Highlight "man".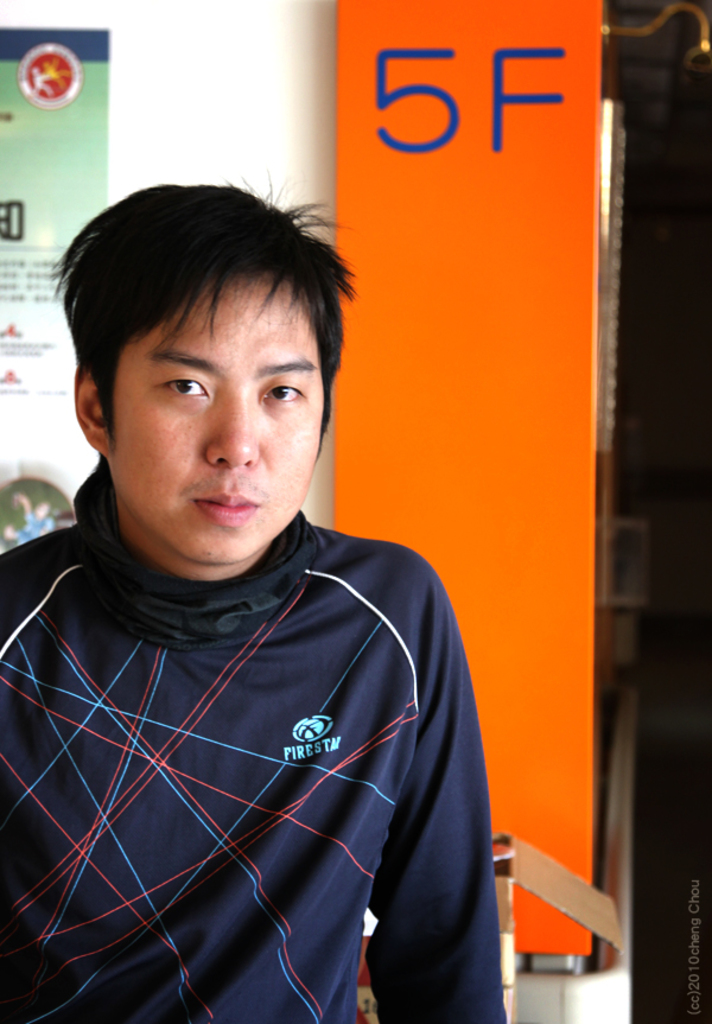
Highlighted region: pyautogui.locateOnScreen(5, 132, 533, 1023).
